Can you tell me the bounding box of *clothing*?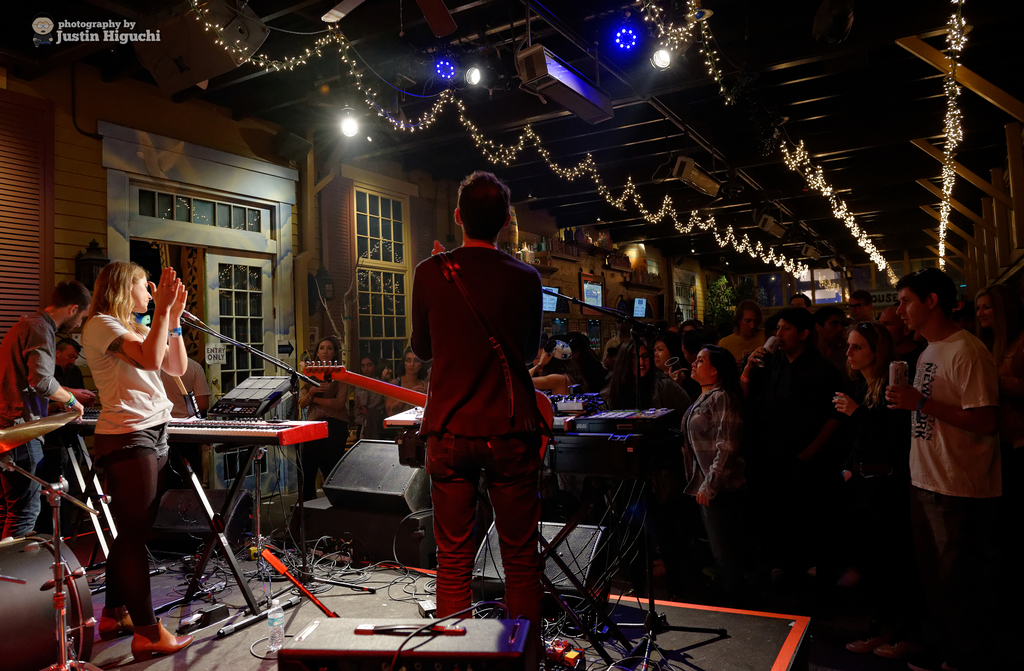
(1,312,62,527).
